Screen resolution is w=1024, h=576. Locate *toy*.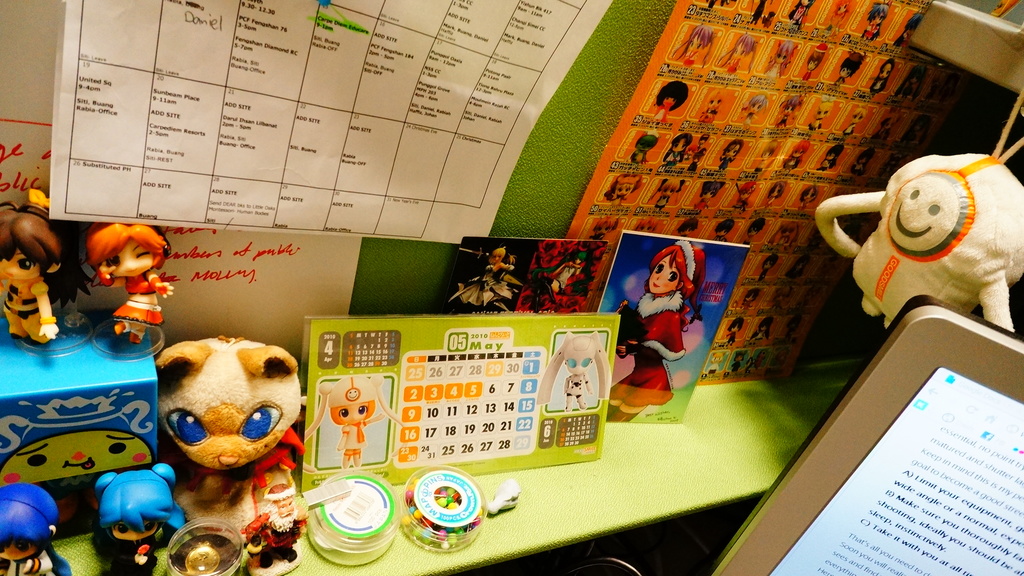
pyautogui.locateOnScreen(661, 131, 695, 169).
